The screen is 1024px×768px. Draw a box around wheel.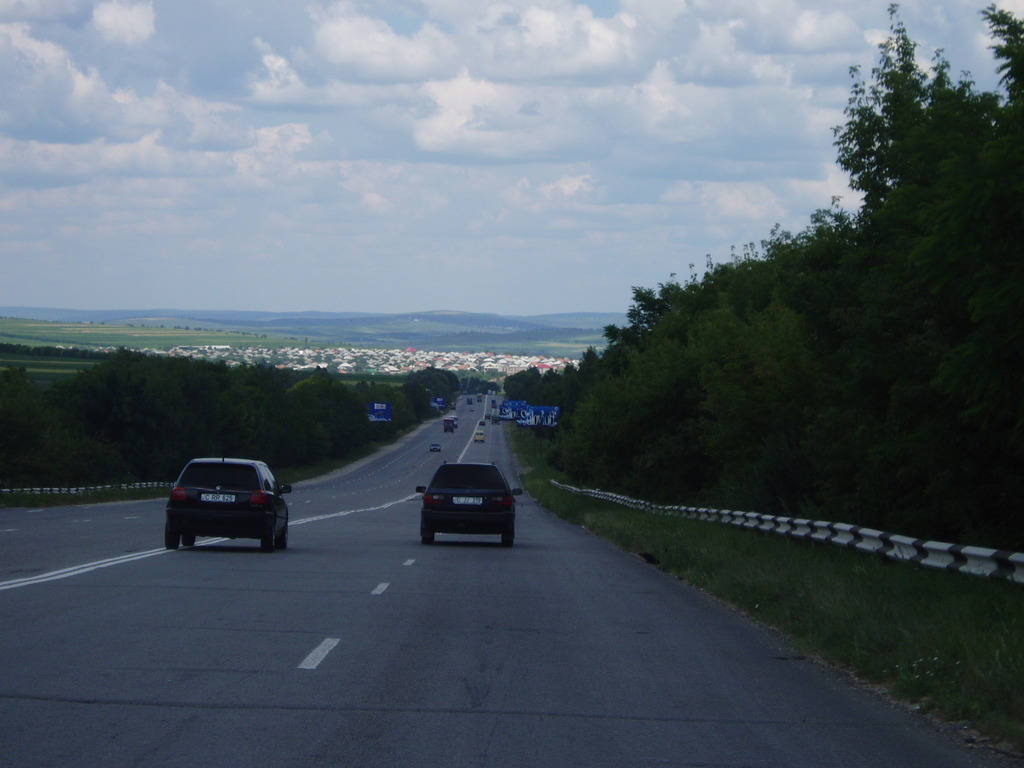
l=263, t=531, r=275, b=553.
